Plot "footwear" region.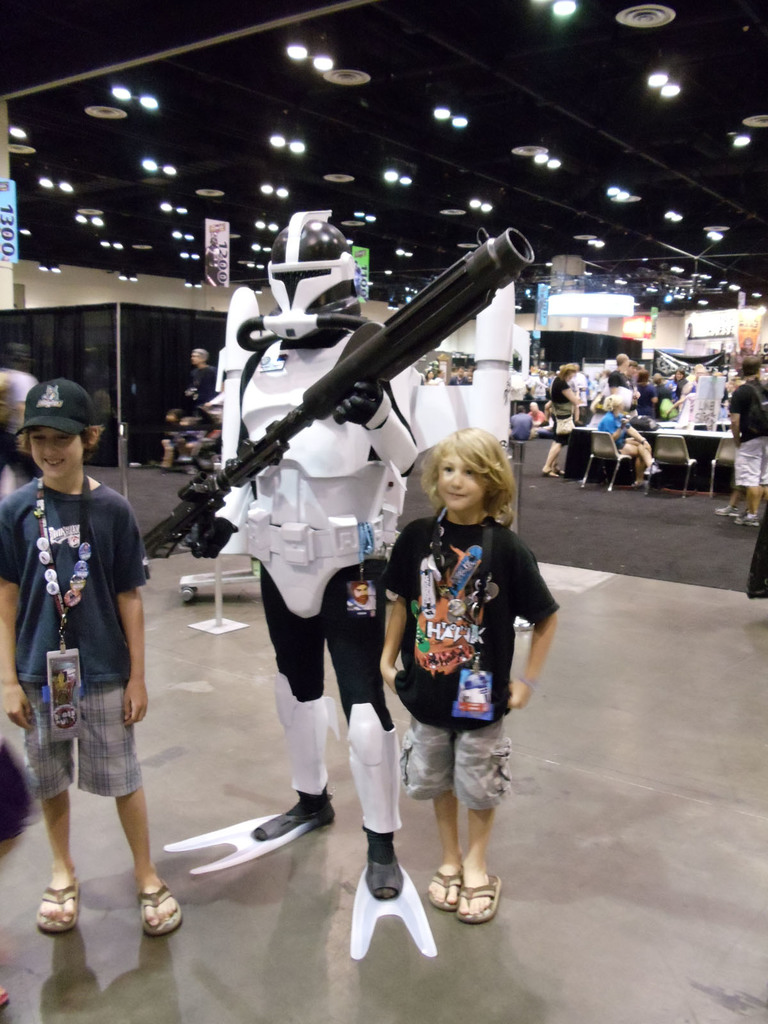
Plotted at (643, 463, 662, 477).
